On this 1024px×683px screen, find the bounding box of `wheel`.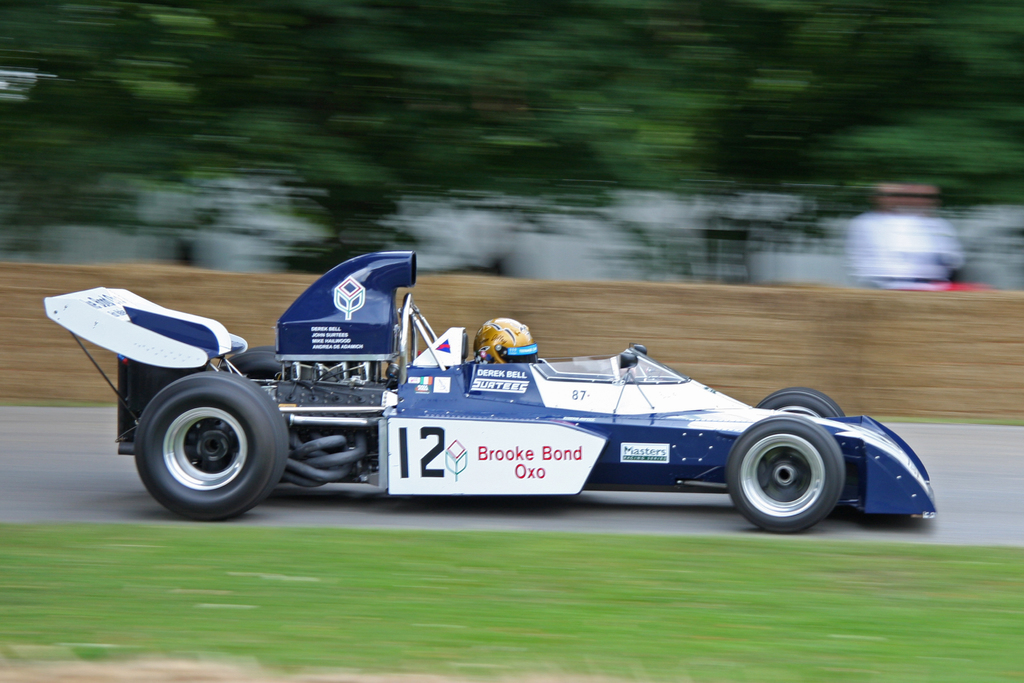
Bounding box: 223:347:292:379.
